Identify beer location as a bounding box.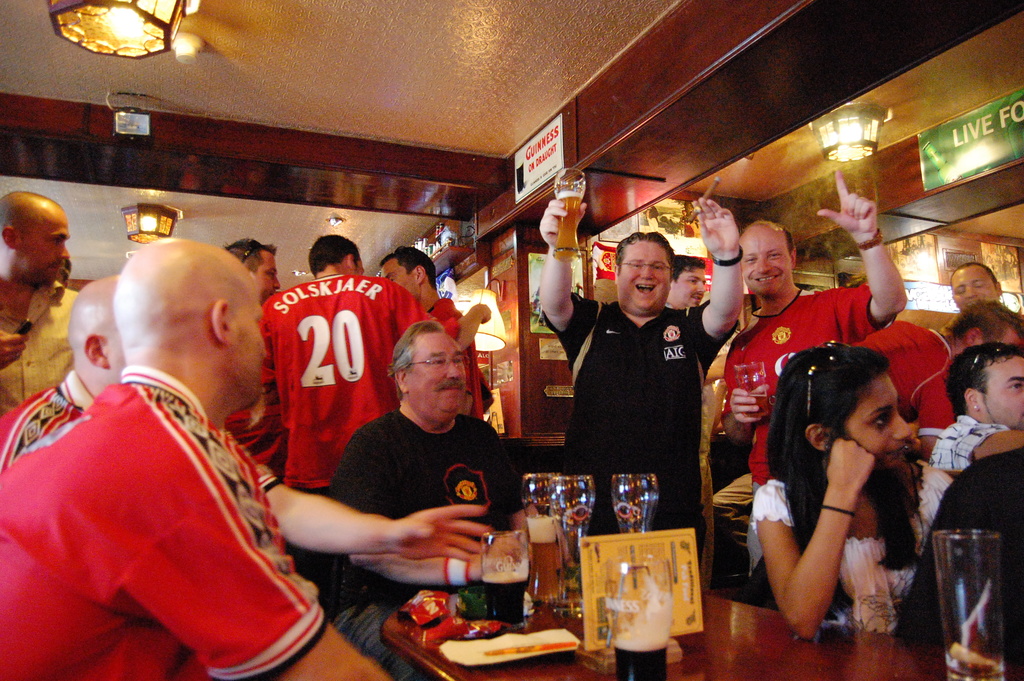
box(554, 192, 580, 261).
